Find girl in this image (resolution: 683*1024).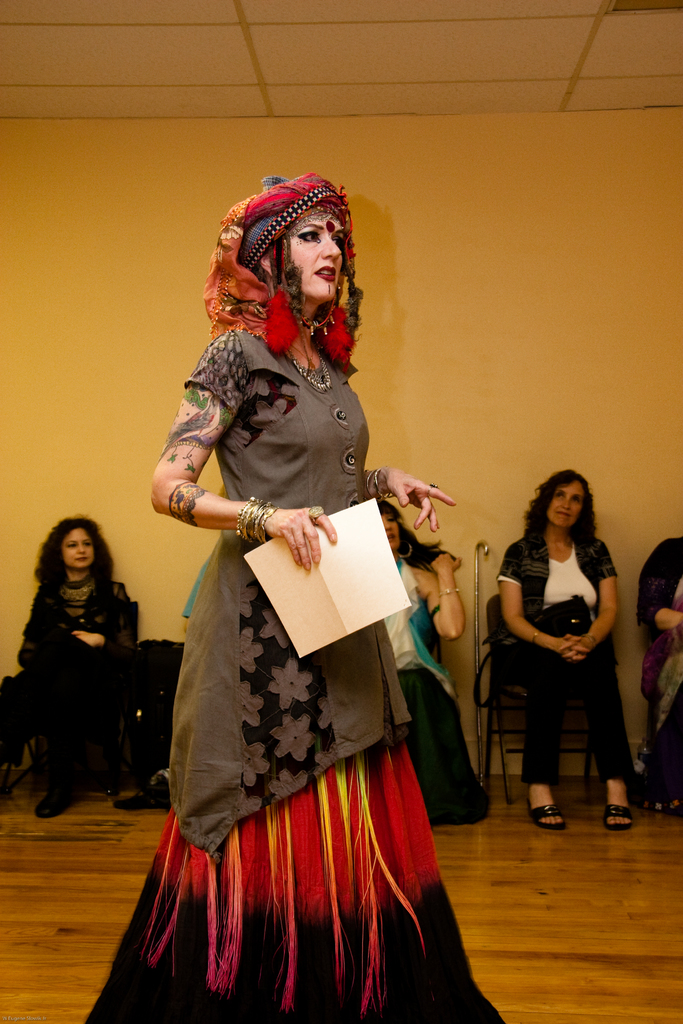
box=[88, 161, 505, 1023].
